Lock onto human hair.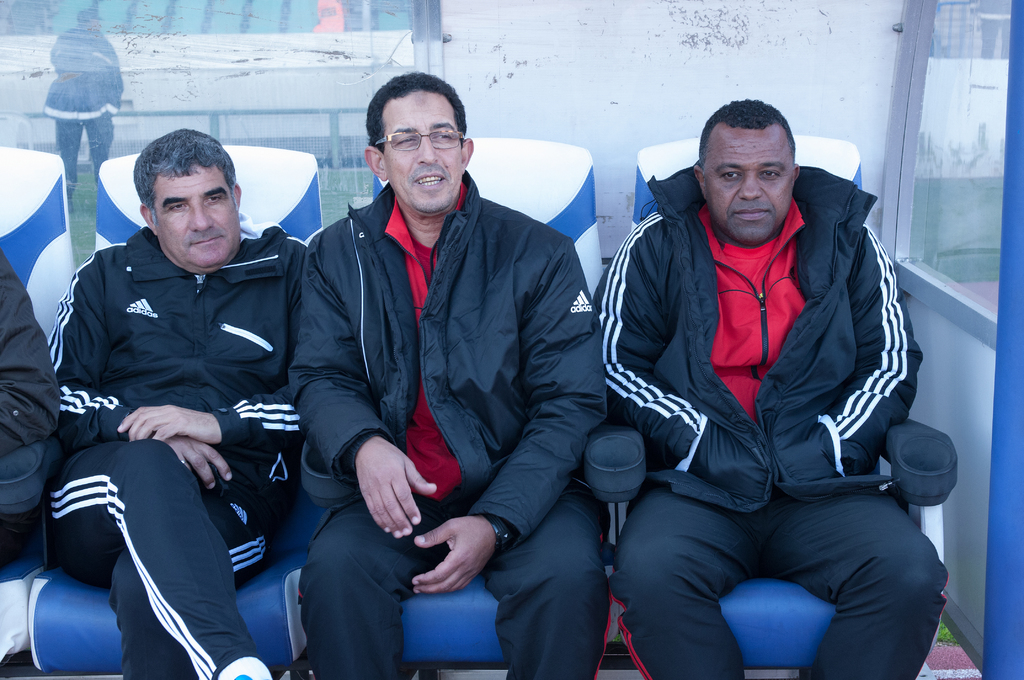
Locked: [left=366, top=71, right=467, bottom=156].
